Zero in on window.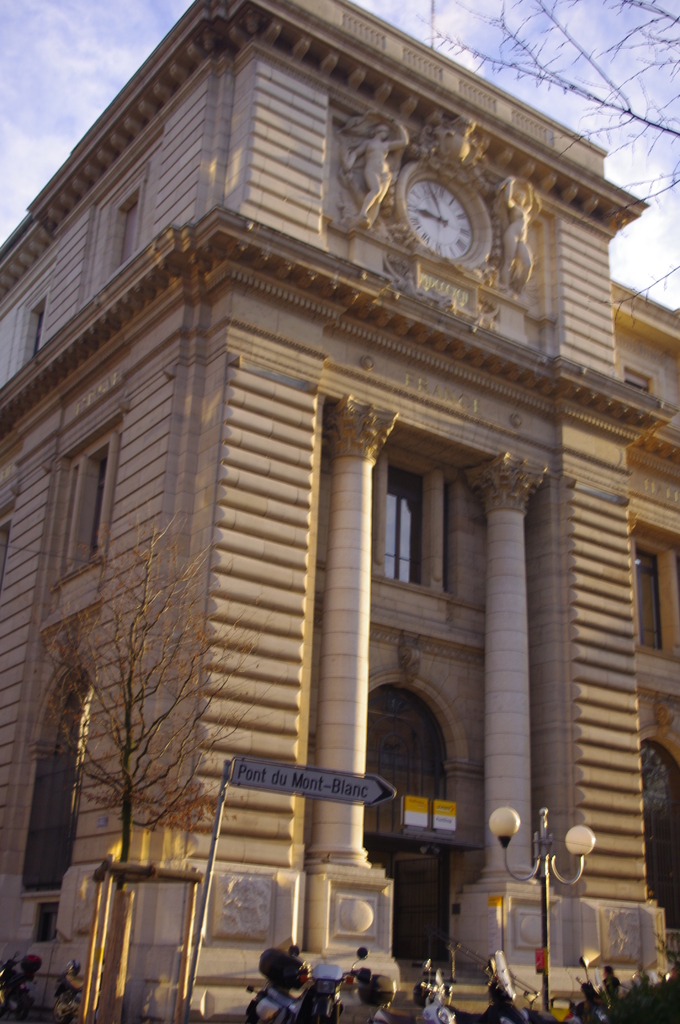
Zeroed in: {"x1": 633, "y1": 541, "x2": 675, "y2": 655}.
